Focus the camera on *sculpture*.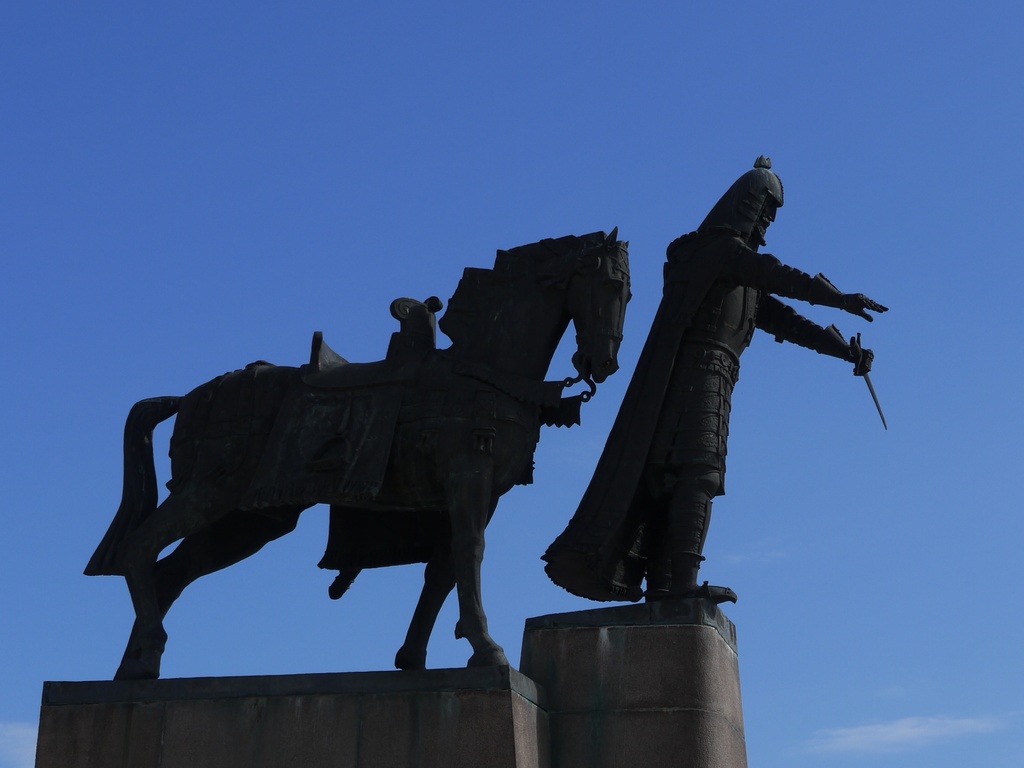
Focus region: [535, 156, 892, 605].
